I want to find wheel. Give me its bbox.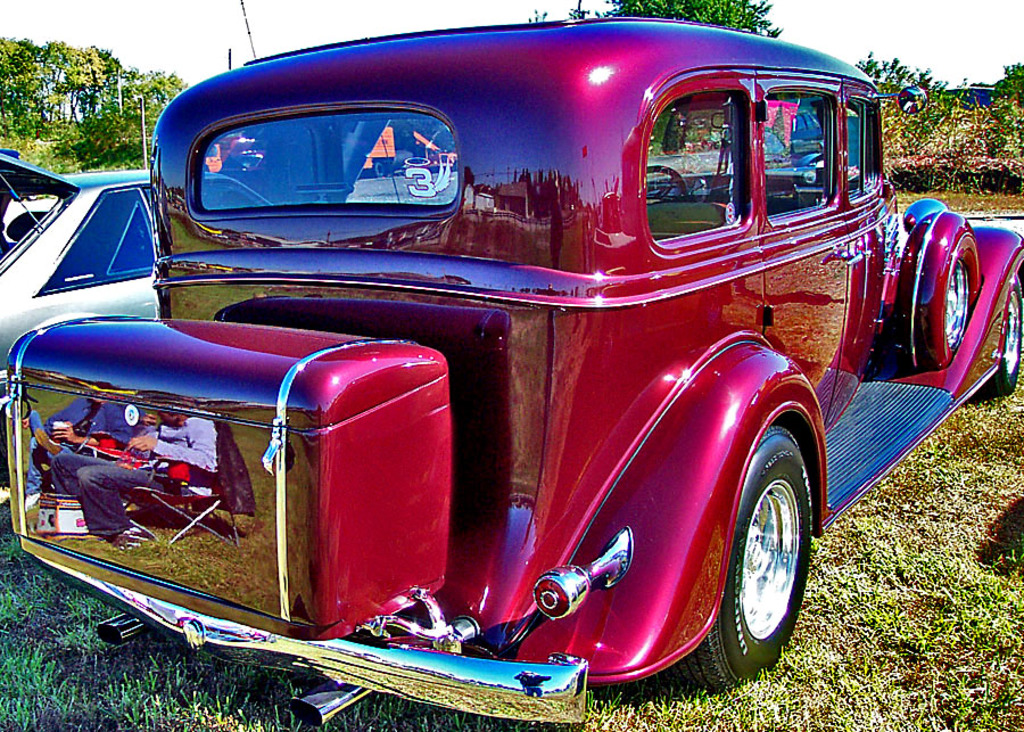
pyautogui.locateOnScreen(671, 425, 811, 697).
